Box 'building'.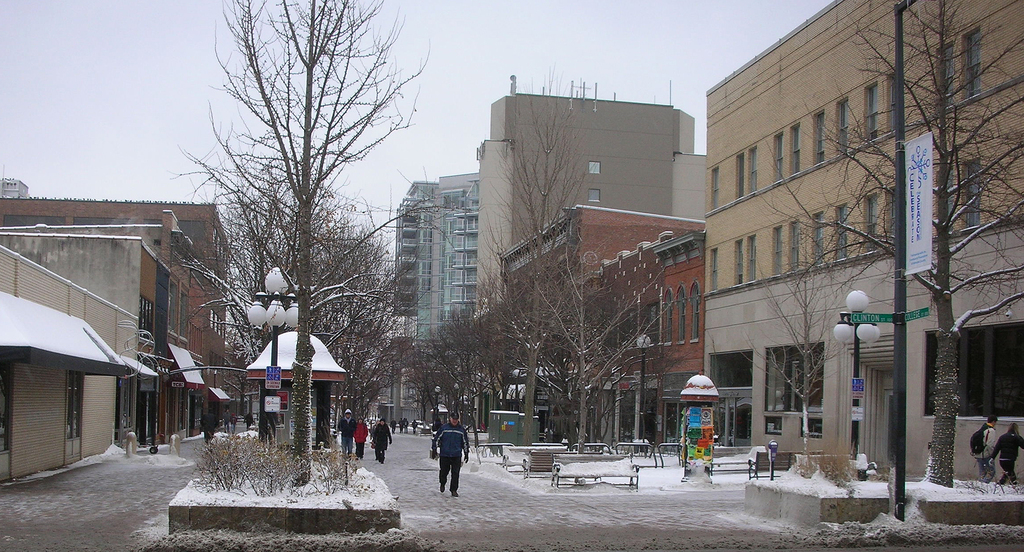
locate(474, 70, 710, 310).
